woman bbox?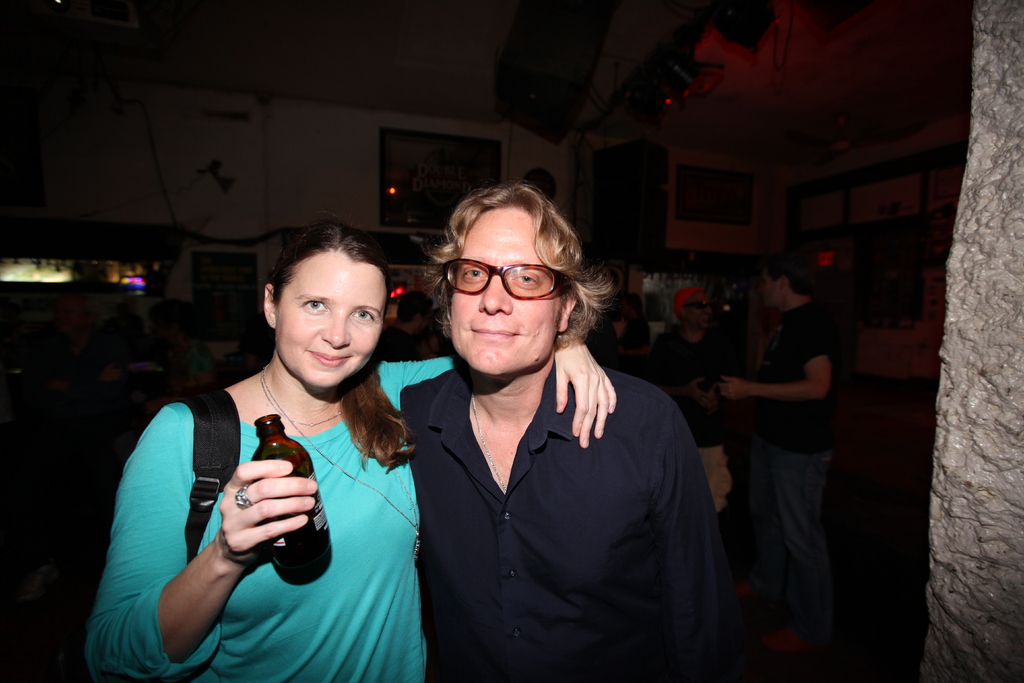
x1=145 y1=169 x2=548 y2=679
